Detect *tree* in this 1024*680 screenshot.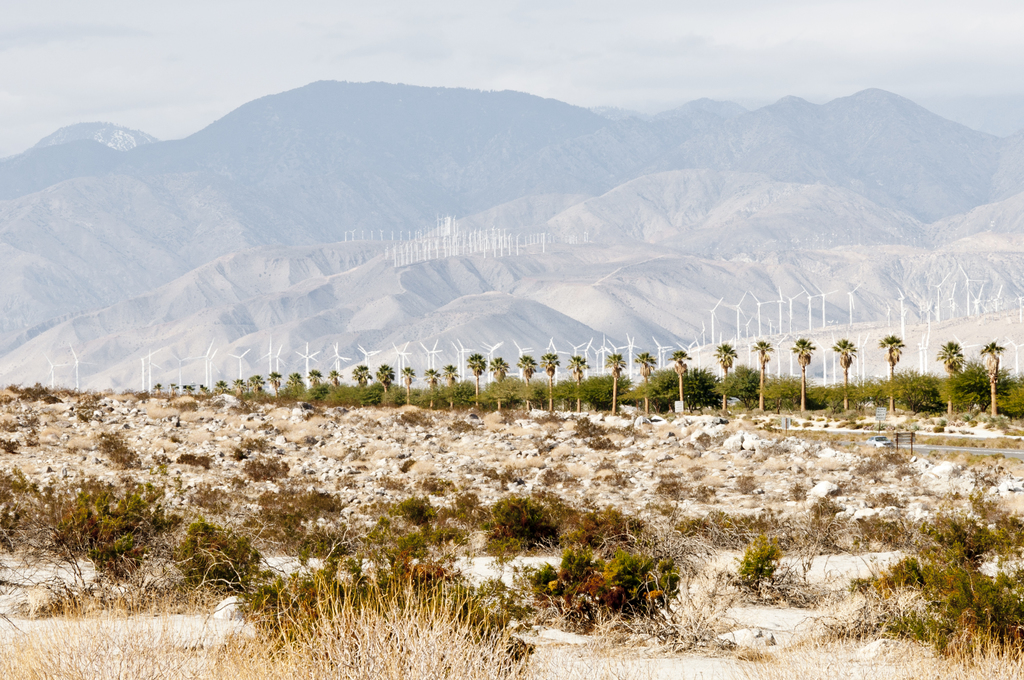
Detection: [left=467, top=355, right=484, bottom=417].
